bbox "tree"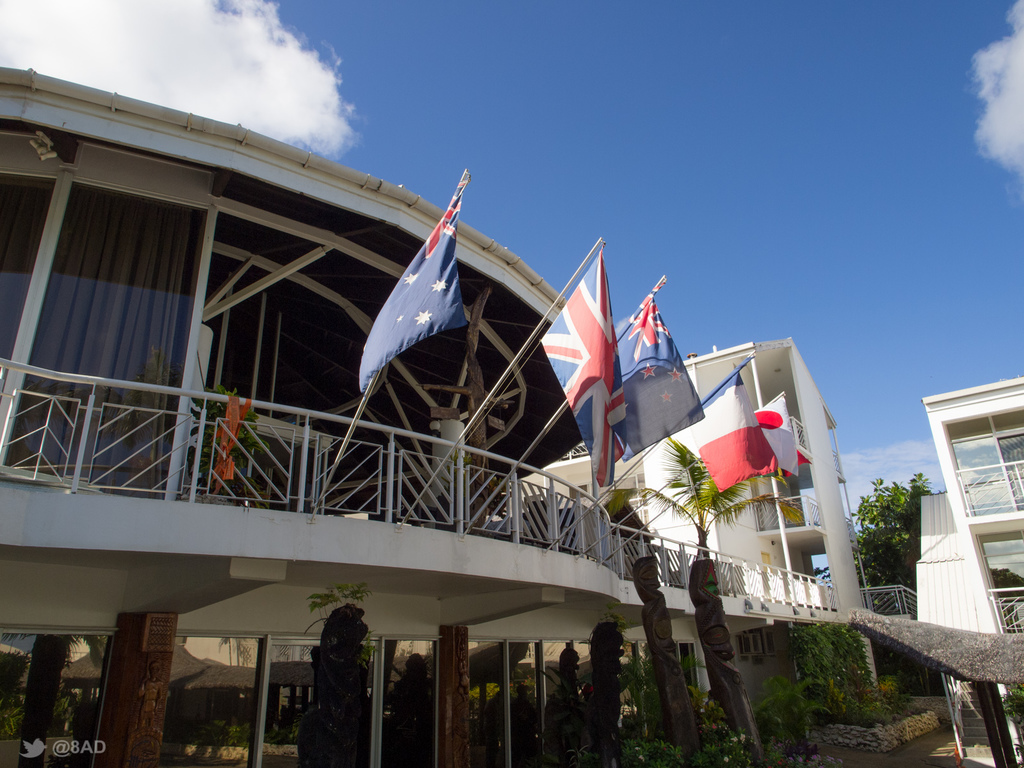
589:422:809:563
